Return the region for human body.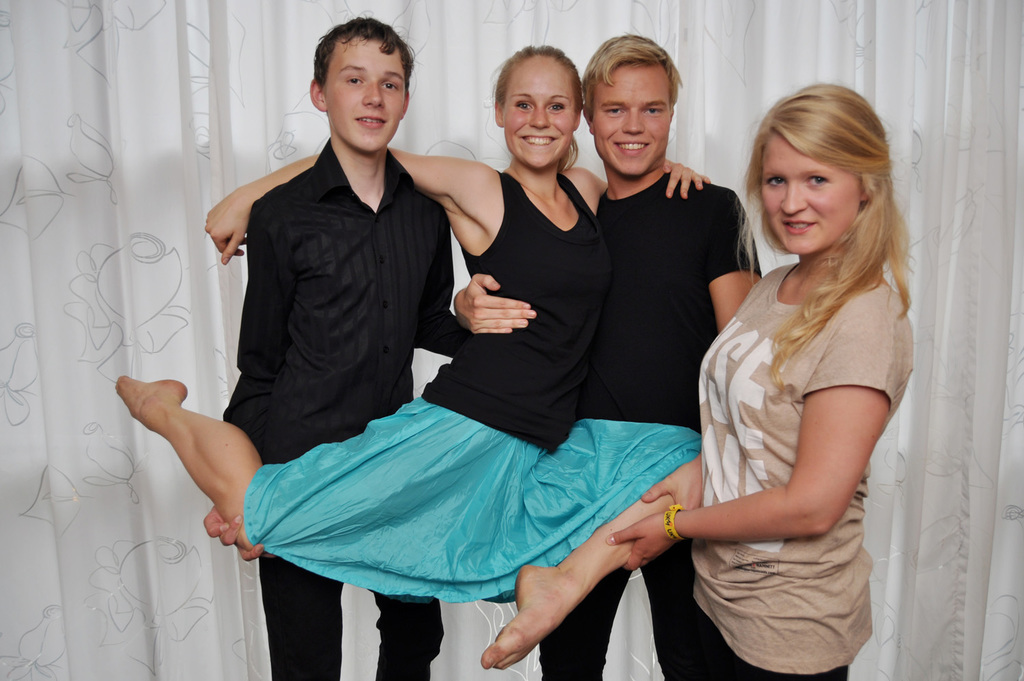
(111,38,706,668).
